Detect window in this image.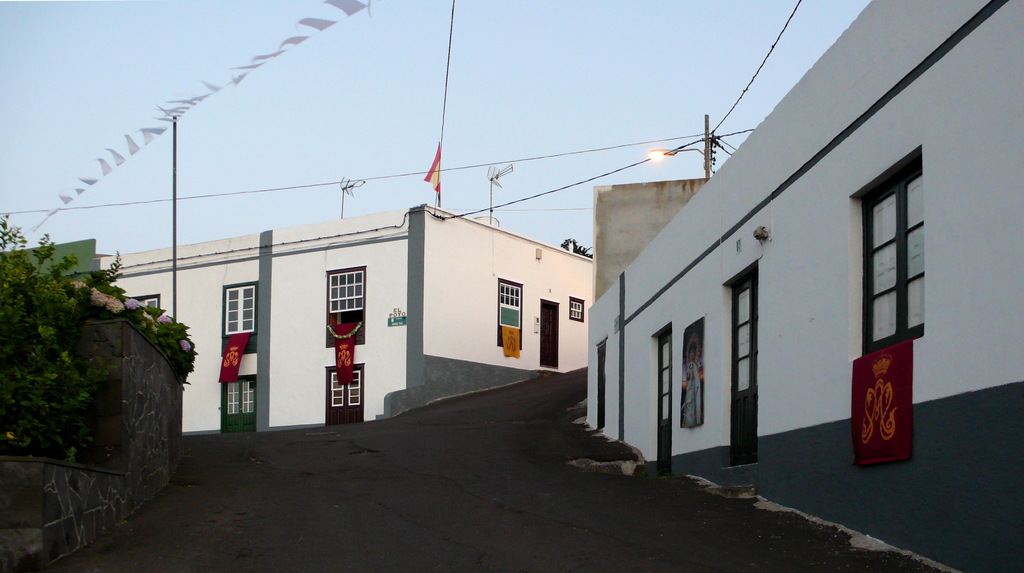
Detection: 326, 266, 366, 346.
